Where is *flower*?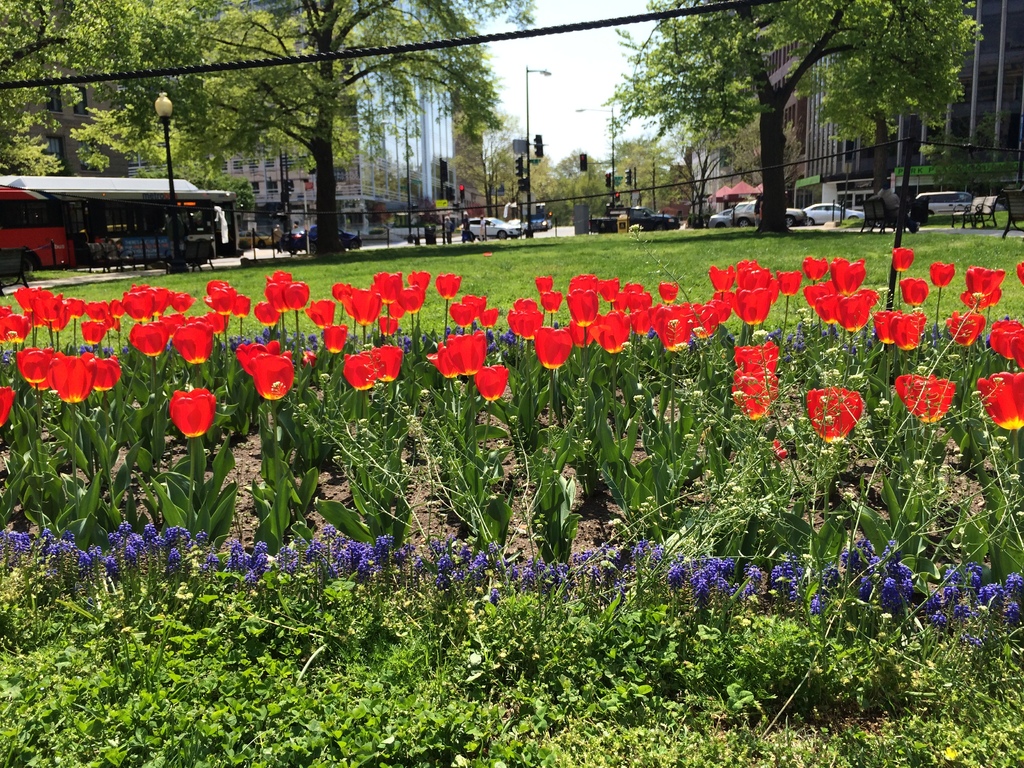
599/275/618/304.
